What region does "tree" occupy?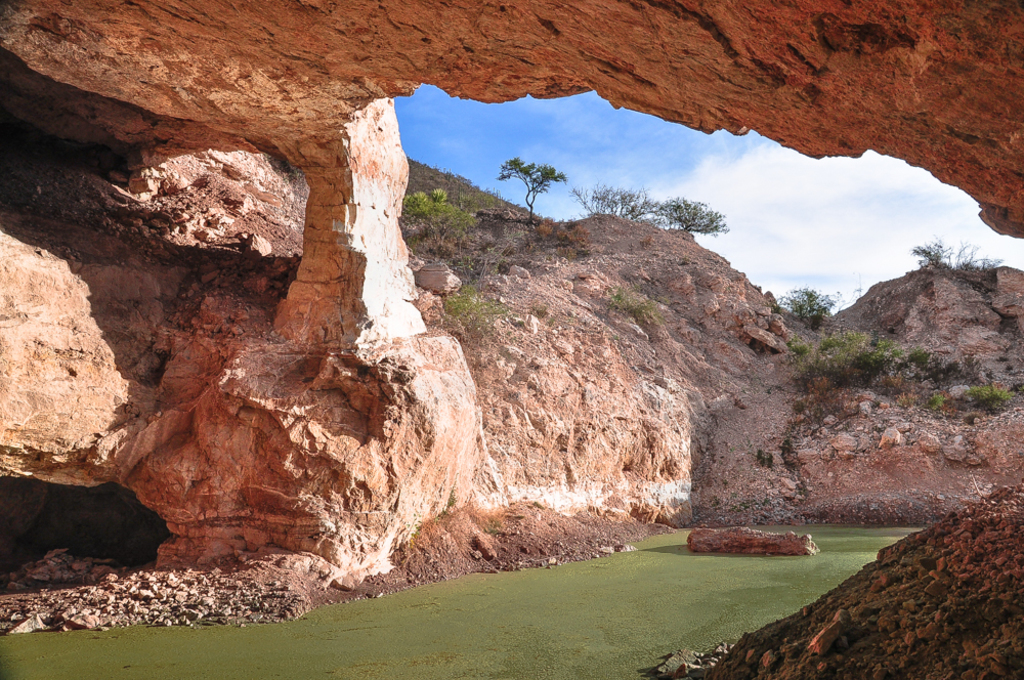
<bbox>567, 174, 732, 240</bbox>.
